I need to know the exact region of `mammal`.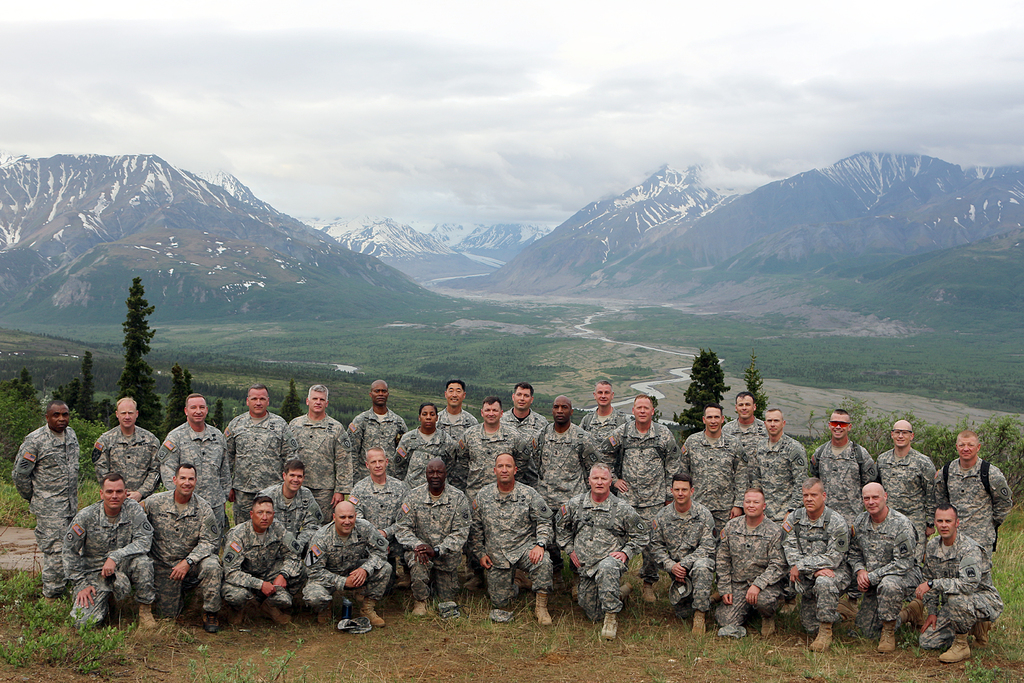
Region: [x1=163, y1=393, x2=232, y2=534].
